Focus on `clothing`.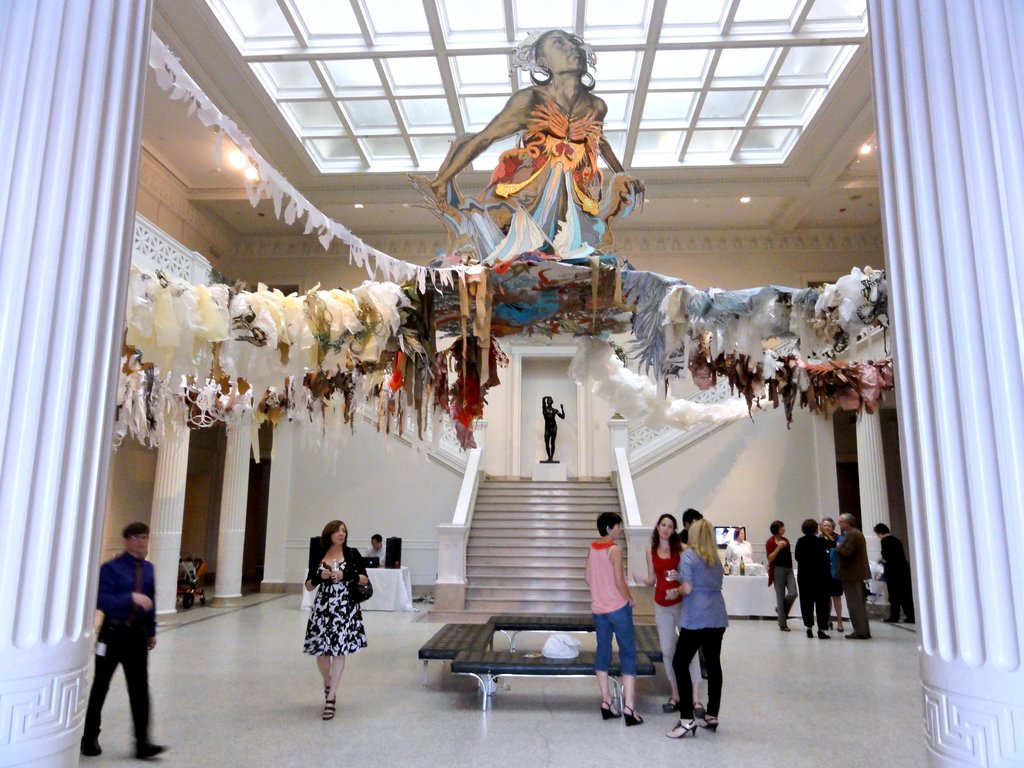
Focused at l=834, t=529, r=870, b=637.
